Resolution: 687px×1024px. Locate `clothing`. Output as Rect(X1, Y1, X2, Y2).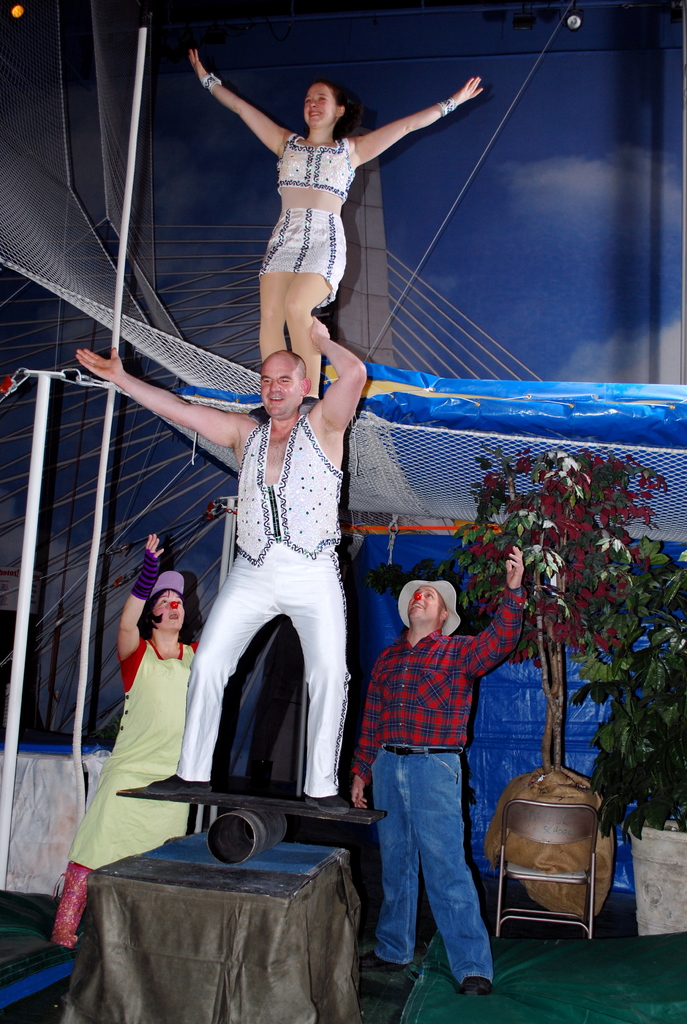
Rect(280, 134, 353, 204).
